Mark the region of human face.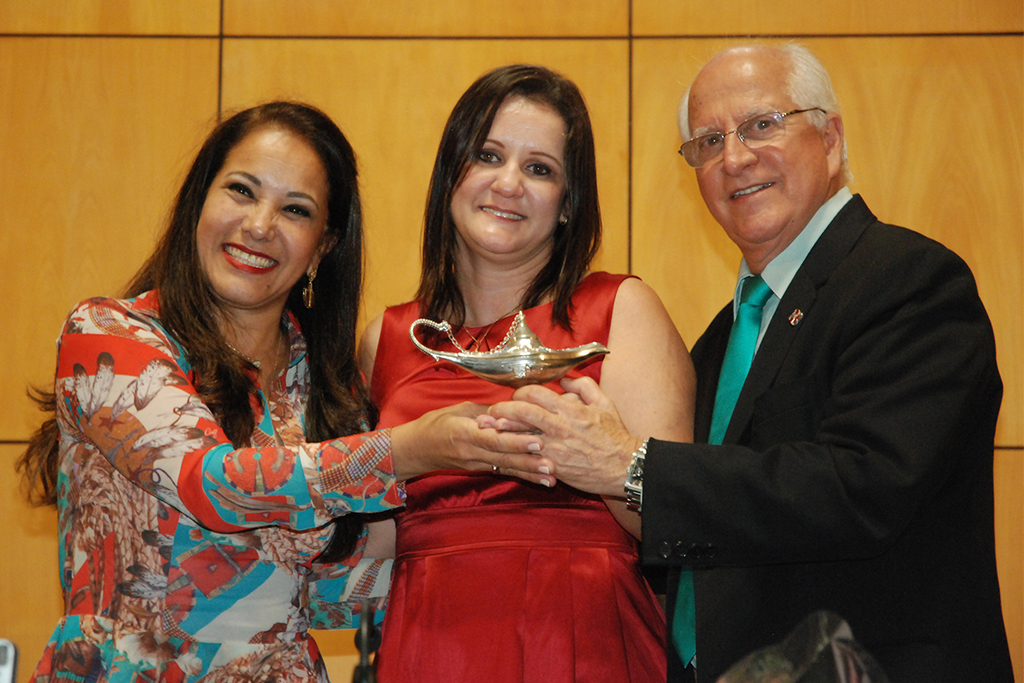
Region: 683/50/824/242.
